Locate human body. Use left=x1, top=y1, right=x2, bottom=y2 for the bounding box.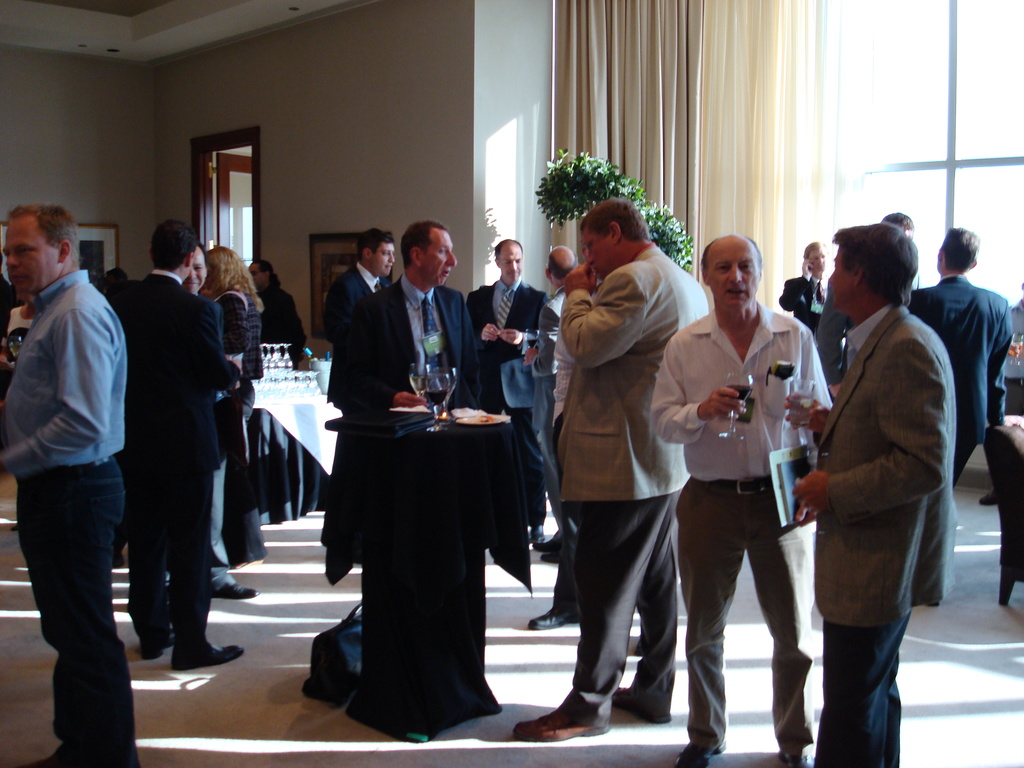
left=779, top=258, right=826, bottom=335.
